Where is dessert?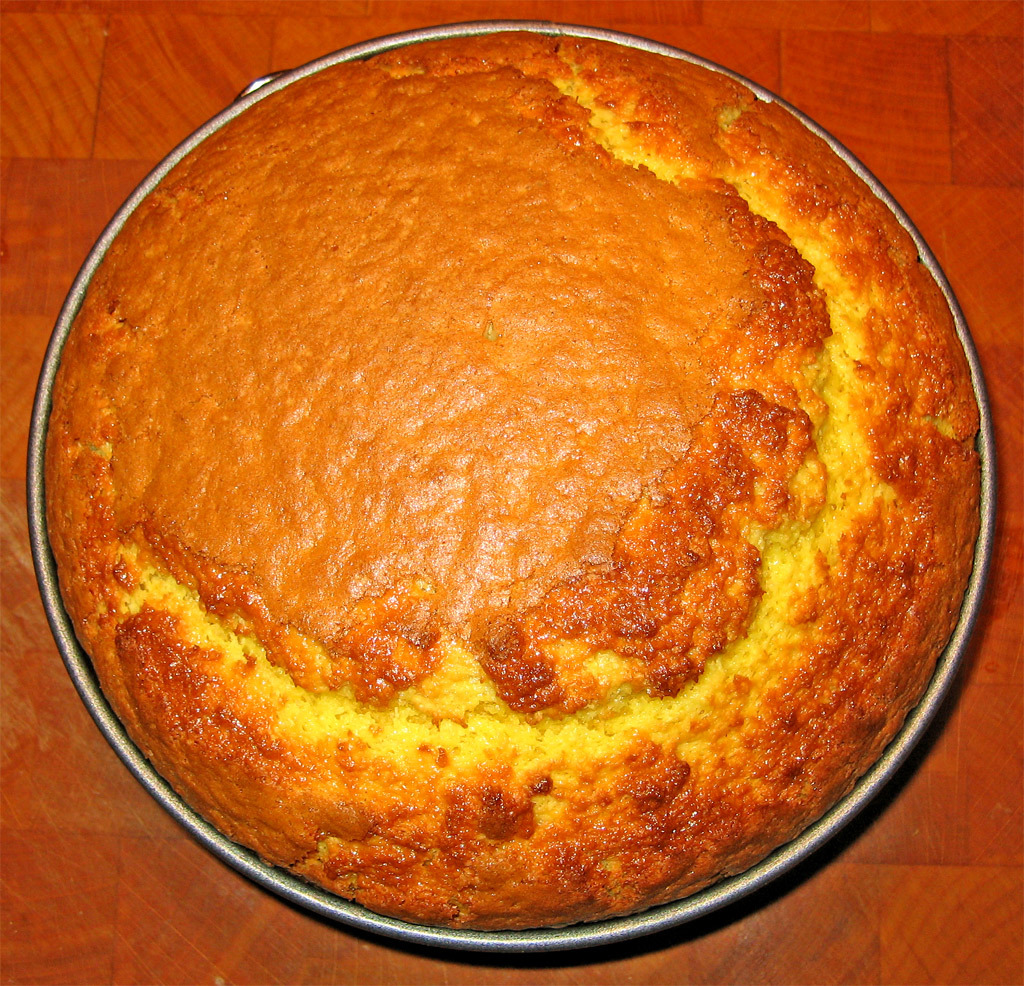
<region>61, 46, 1010, 942</region>.
